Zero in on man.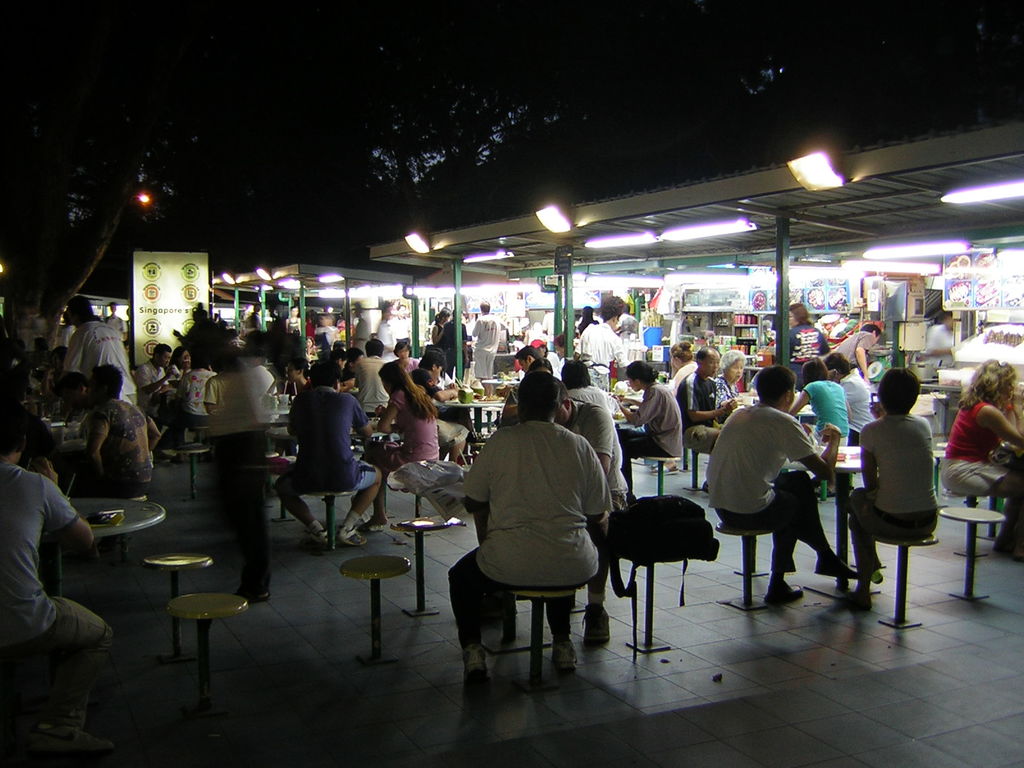
Zeroed in: Rect(0, 412, 113, 756).
